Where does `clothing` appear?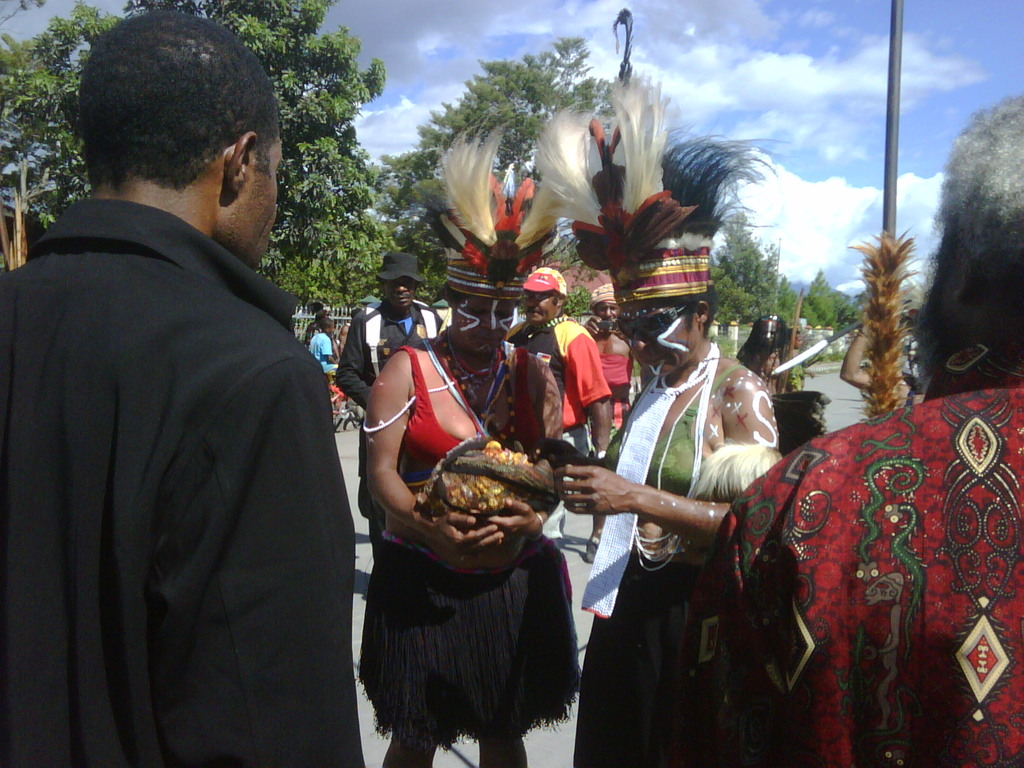
Appears at x1=339, y1=292, x2=428, y2=408.
